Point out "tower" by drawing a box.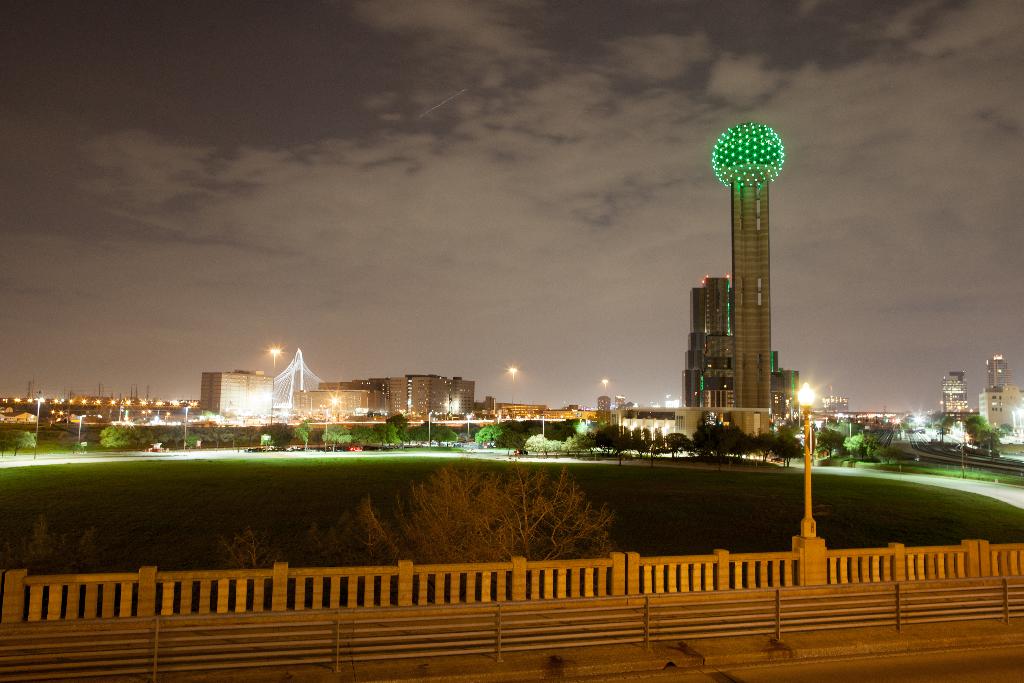
<bbox>710, 120, 788, 428</bbox>.
